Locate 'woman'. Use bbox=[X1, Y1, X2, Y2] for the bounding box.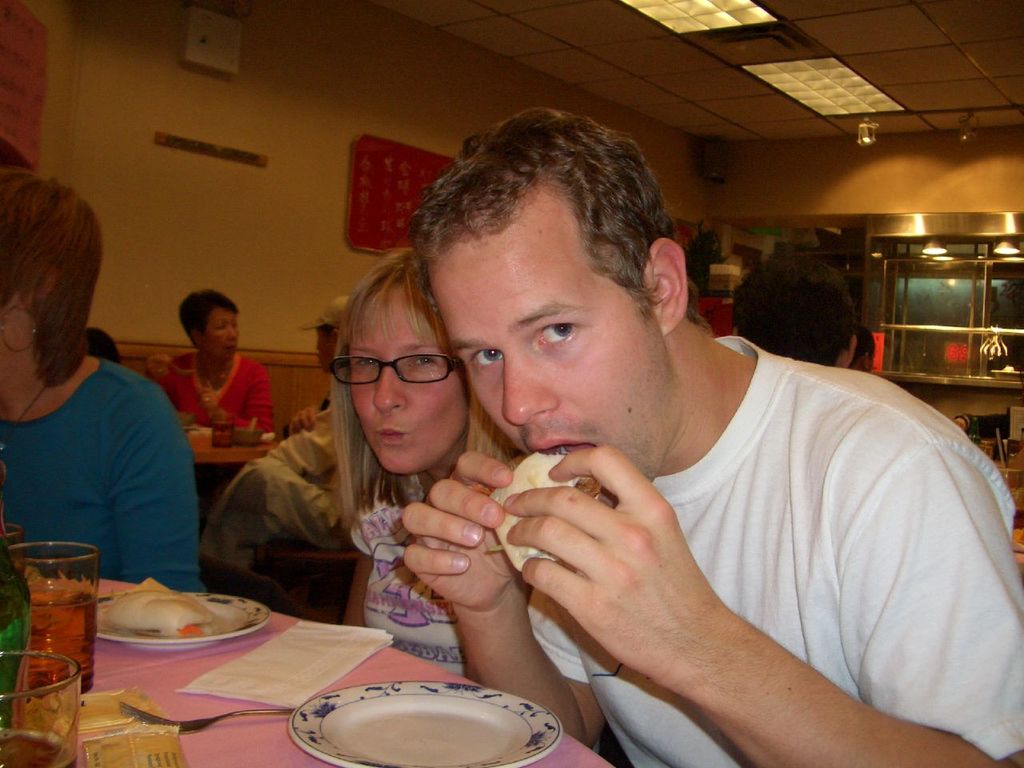
bbox=[0, 166, 203, 597].
